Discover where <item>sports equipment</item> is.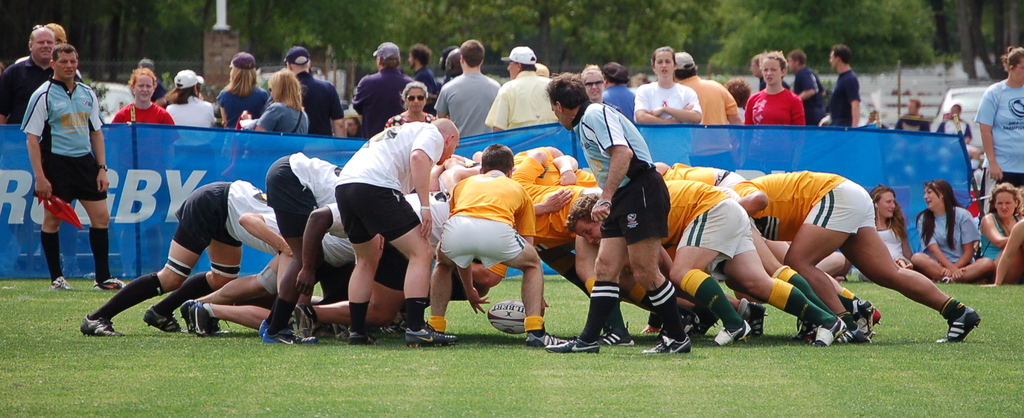
Discovered at bbox(289, 306, 318, 335).
